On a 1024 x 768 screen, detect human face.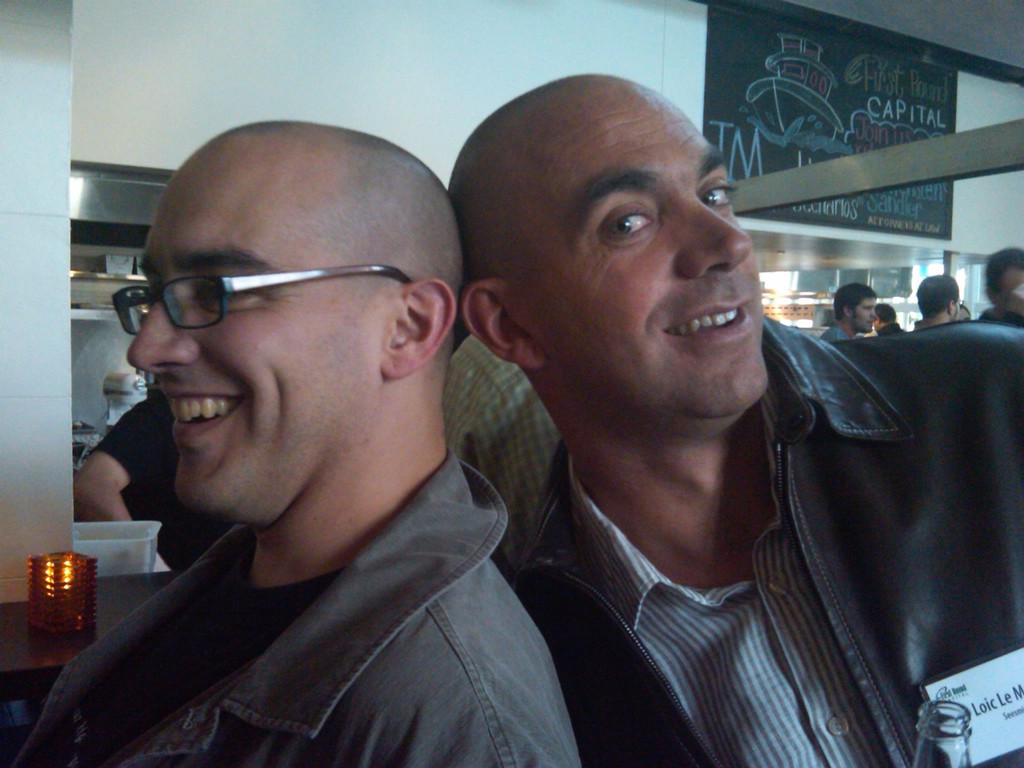
852, 300, 876, 332.
